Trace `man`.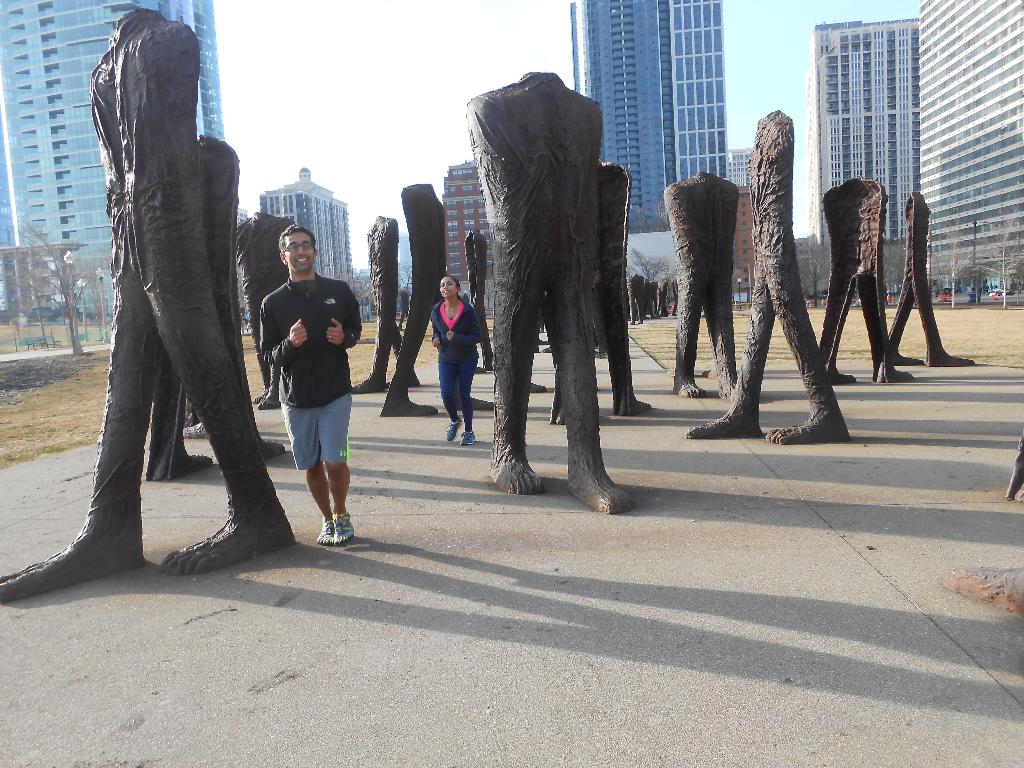
Traced to 260 223 367 537.
